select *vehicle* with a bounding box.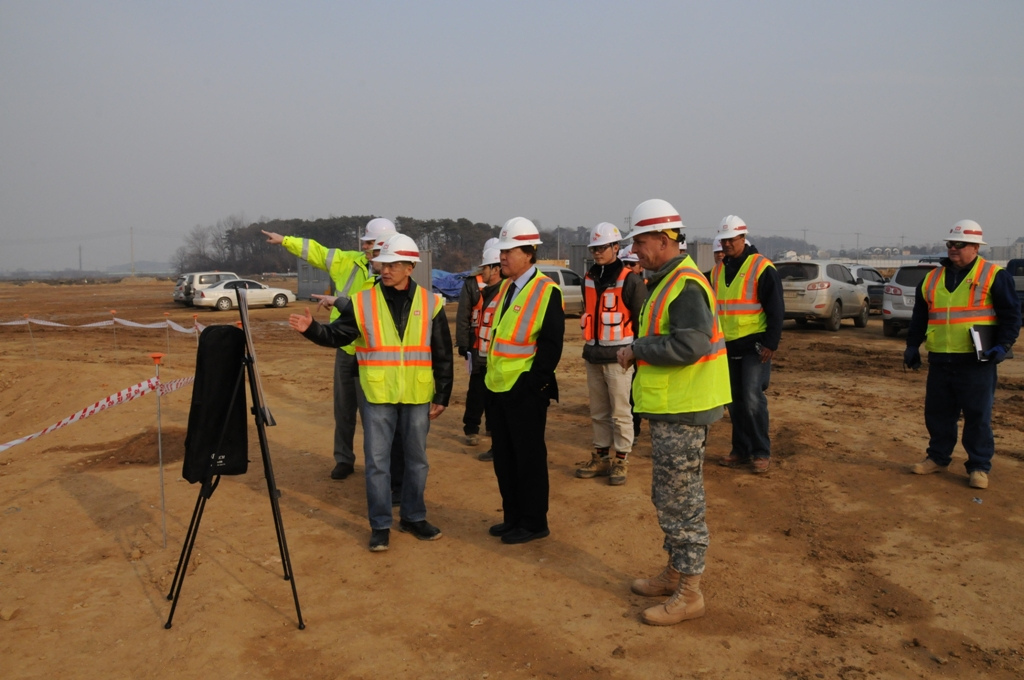
(177,268,187,300).
